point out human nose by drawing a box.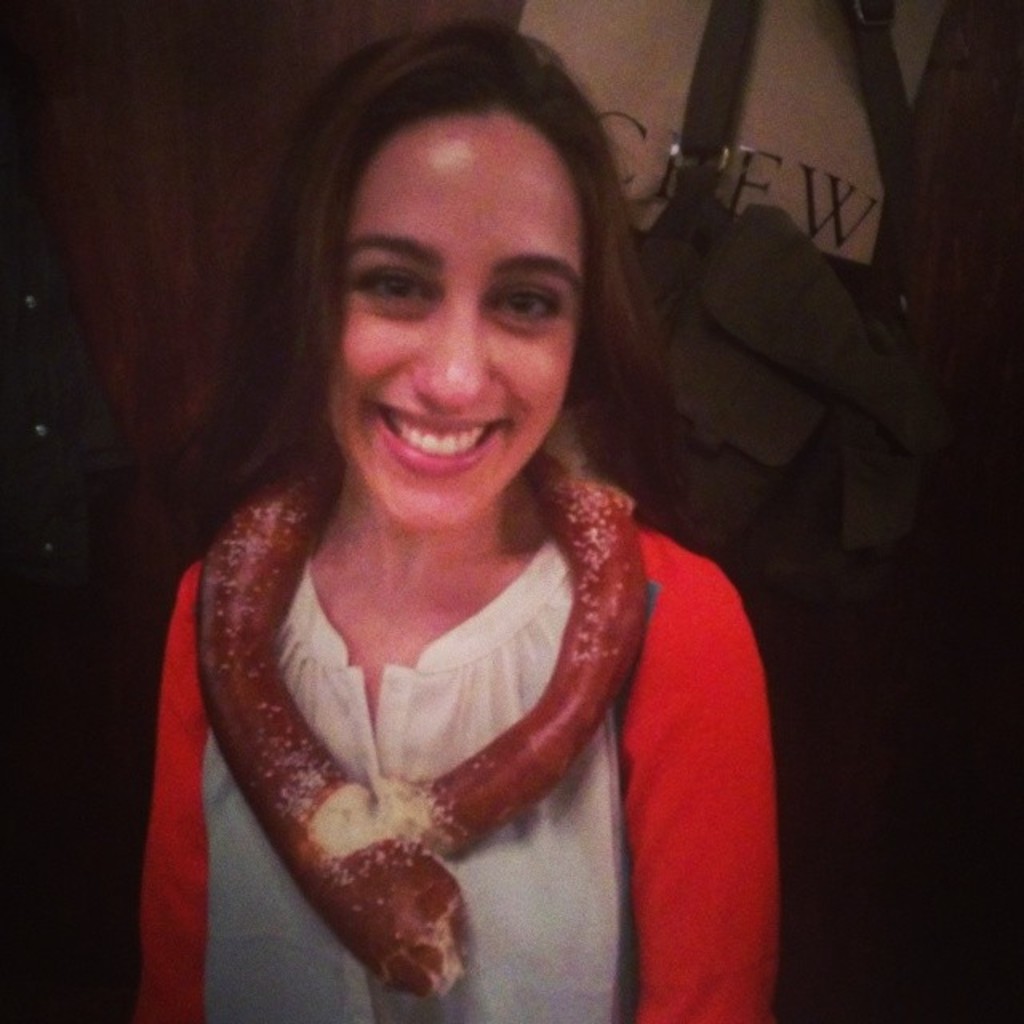
crop(414, 314, 493, 408).
